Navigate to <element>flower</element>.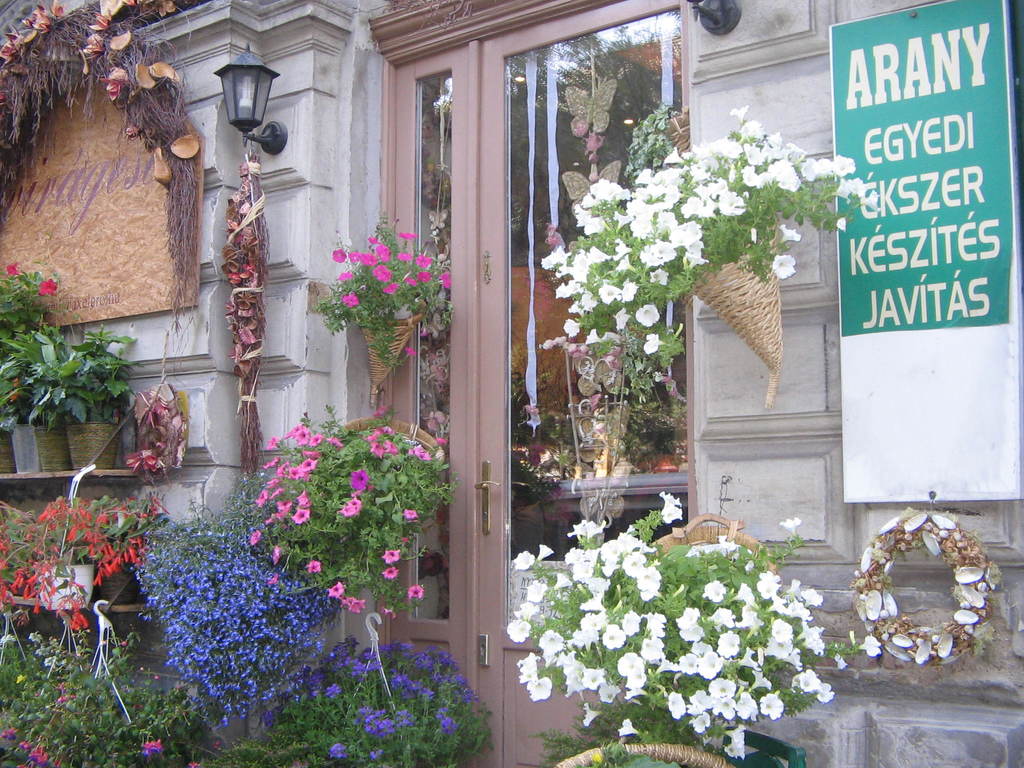
Navigation target: [left=39, top=280, right=55, bottom=298].
